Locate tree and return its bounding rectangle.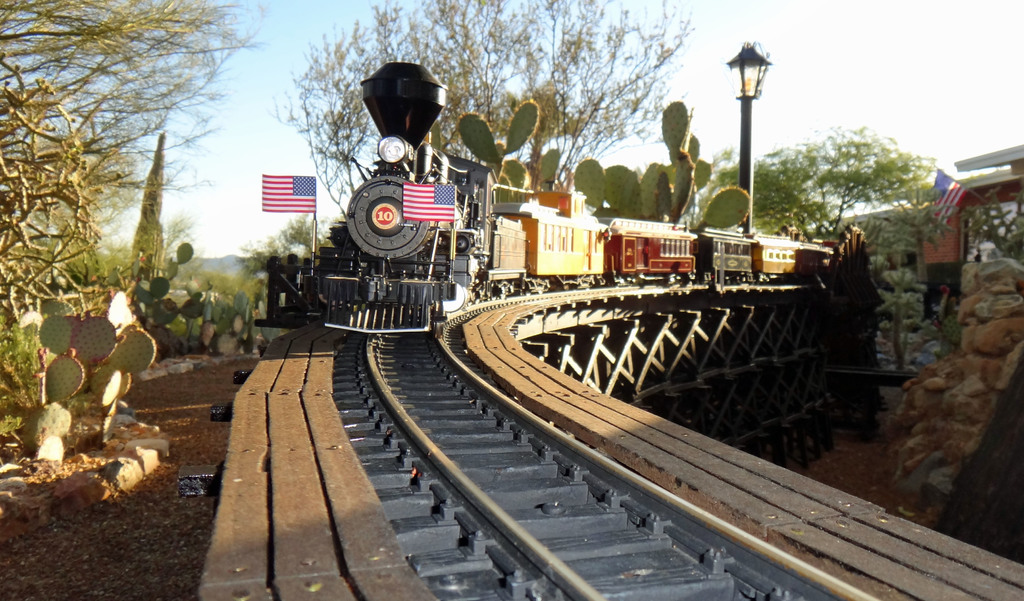
region(261, 0, 694, 245).
